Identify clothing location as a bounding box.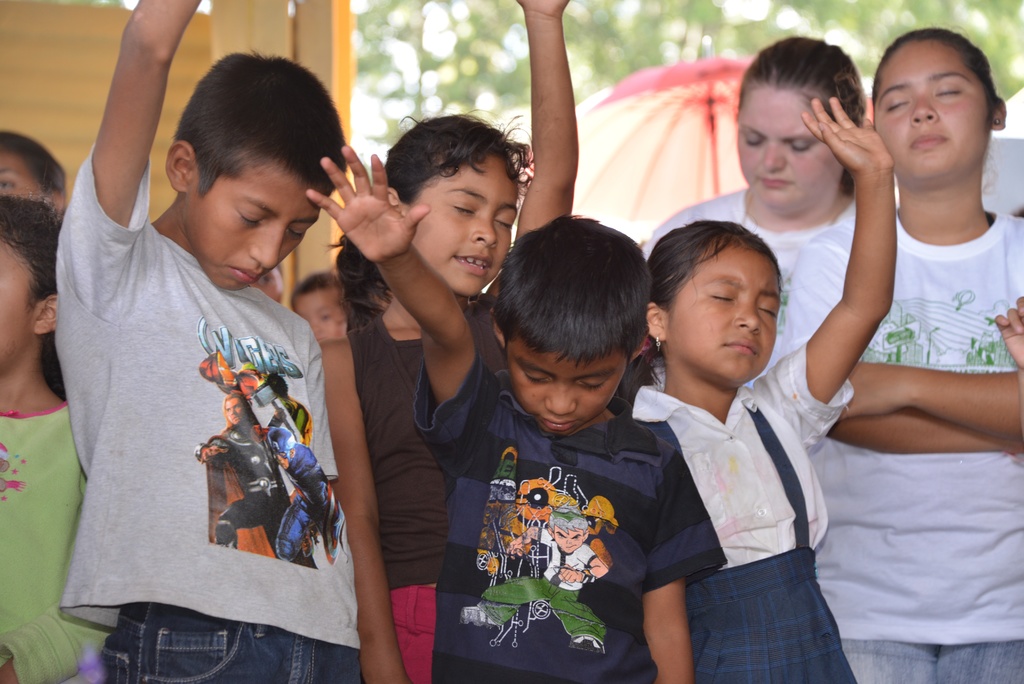
[left=639, top=188, right=856, bottom=307].
